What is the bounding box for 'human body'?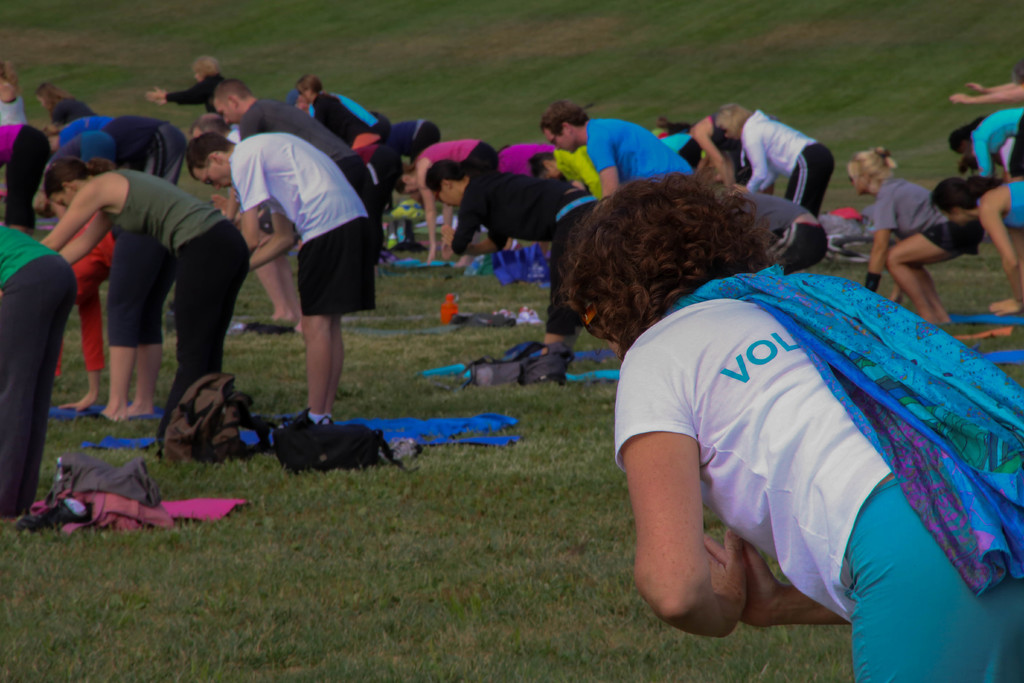
{"x1": 31, "y1": 168, "x2": 252, "y2": 432}.
